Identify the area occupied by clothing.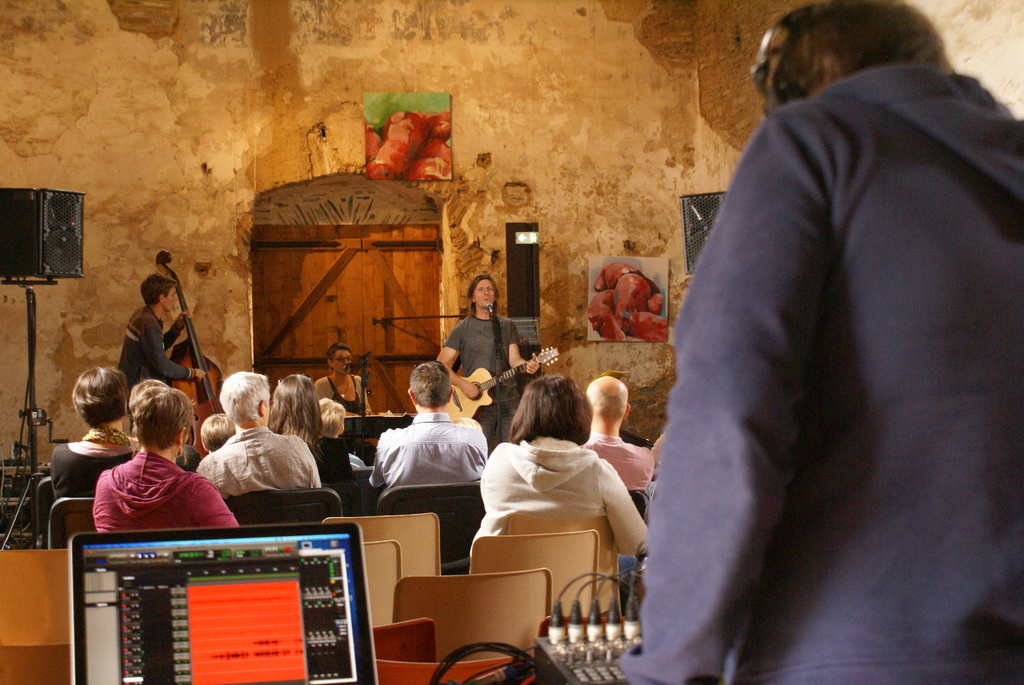
Area: bbox=(575, 434, 650, 490).
